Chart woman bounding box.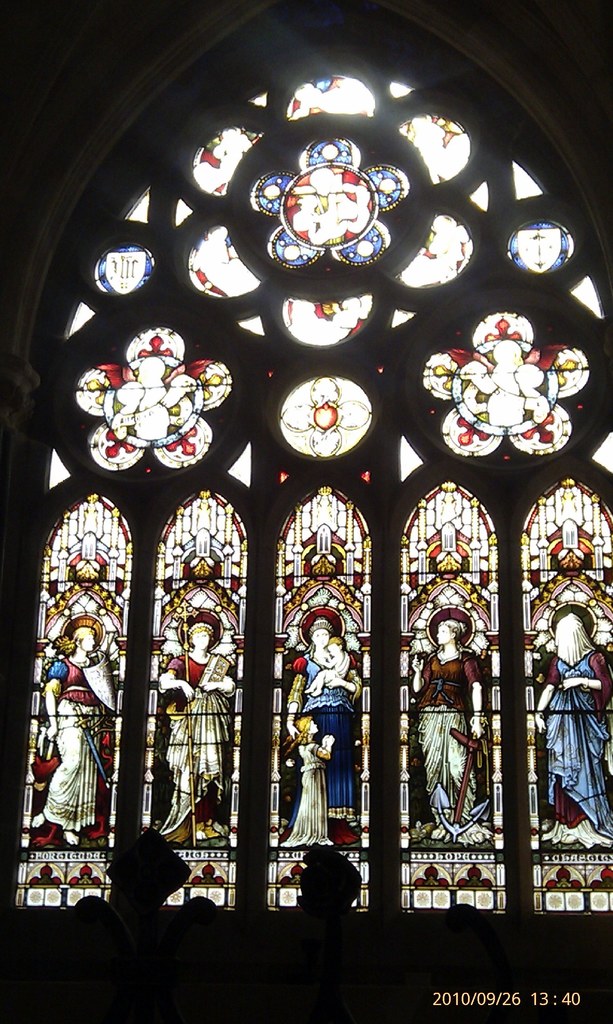
Charted: [288, 617, 365, 835].
